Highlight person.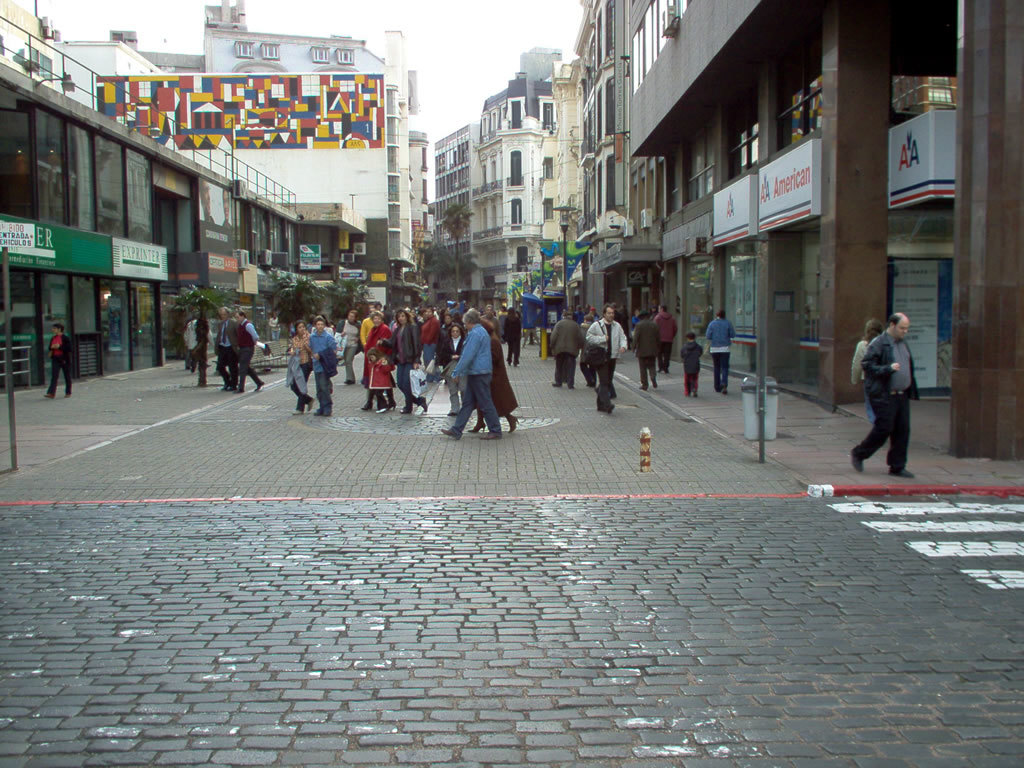
Highlighted region: x1=312, y1=314, x2=340, y2=420.
